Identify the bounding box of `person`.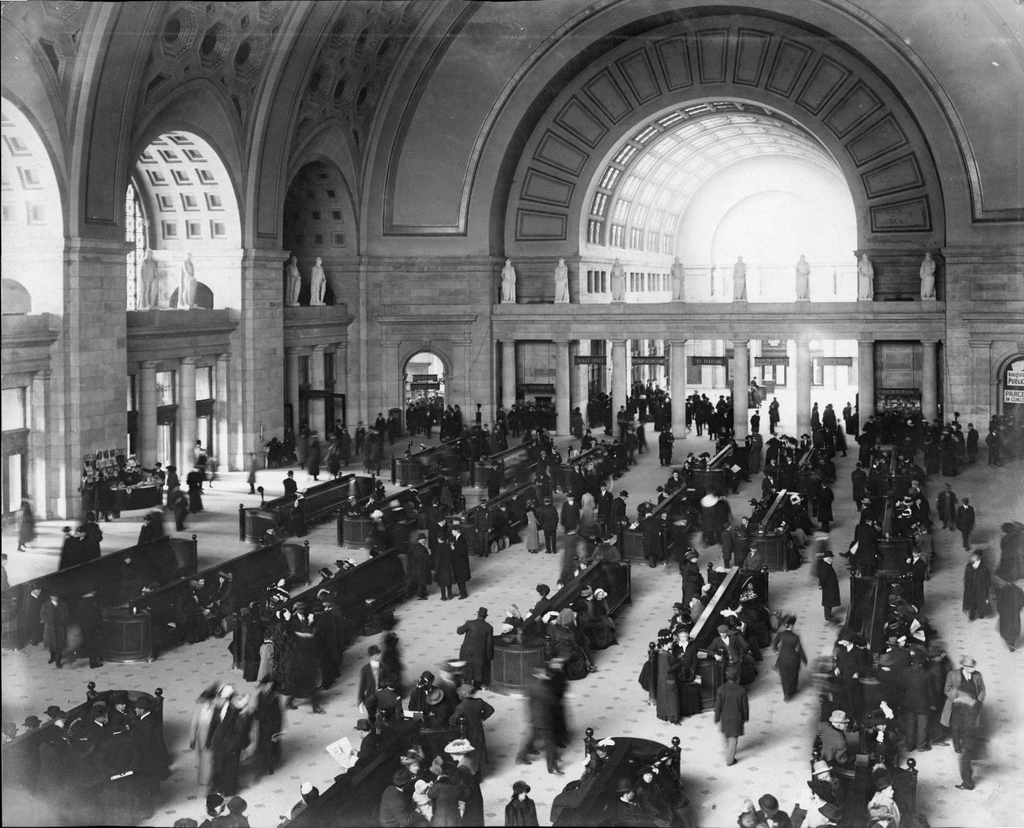
Rect(23, 581, 40, 646).
